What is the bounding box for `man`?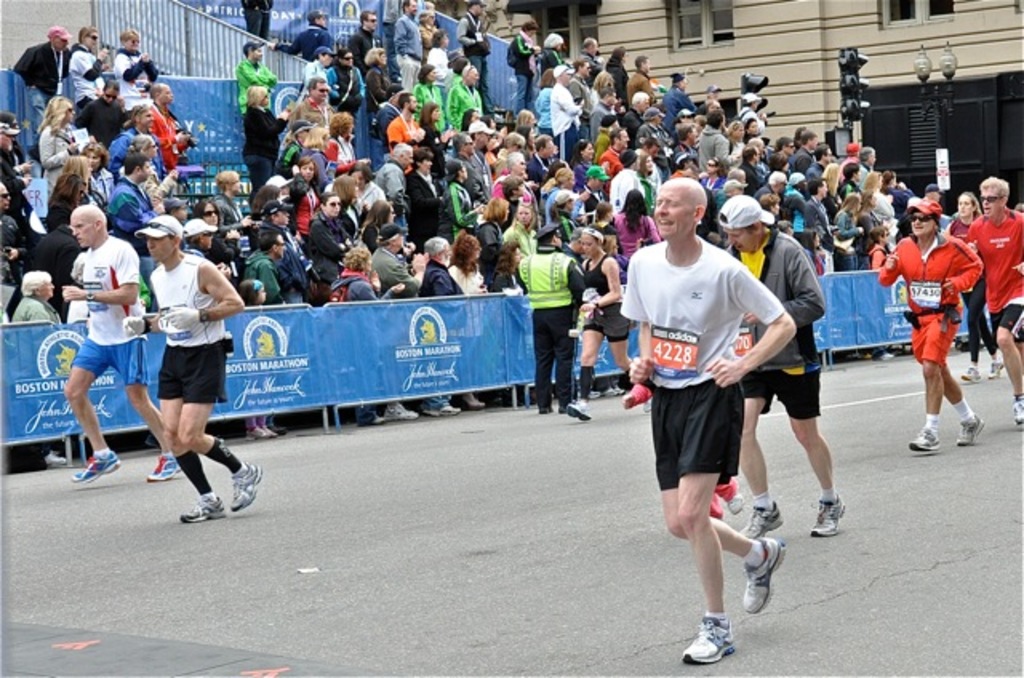
(left=774, top=134, right=795, bottom=177).
